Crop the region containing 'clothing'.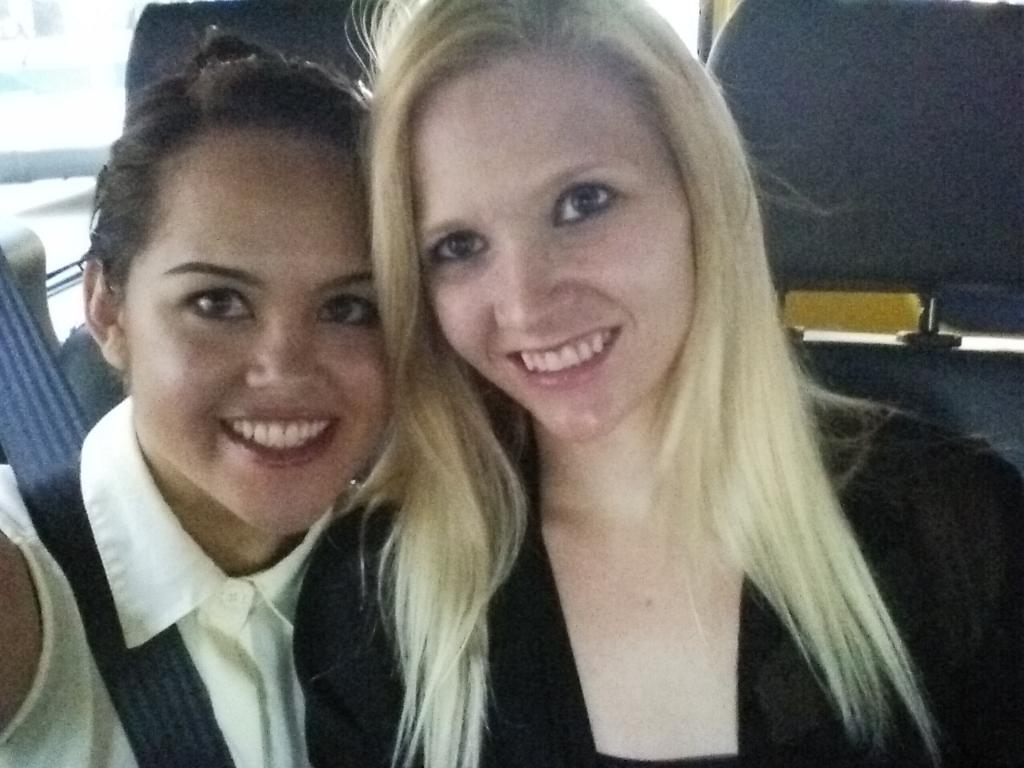
Crop region: <box>31,344,522,767</box>.
